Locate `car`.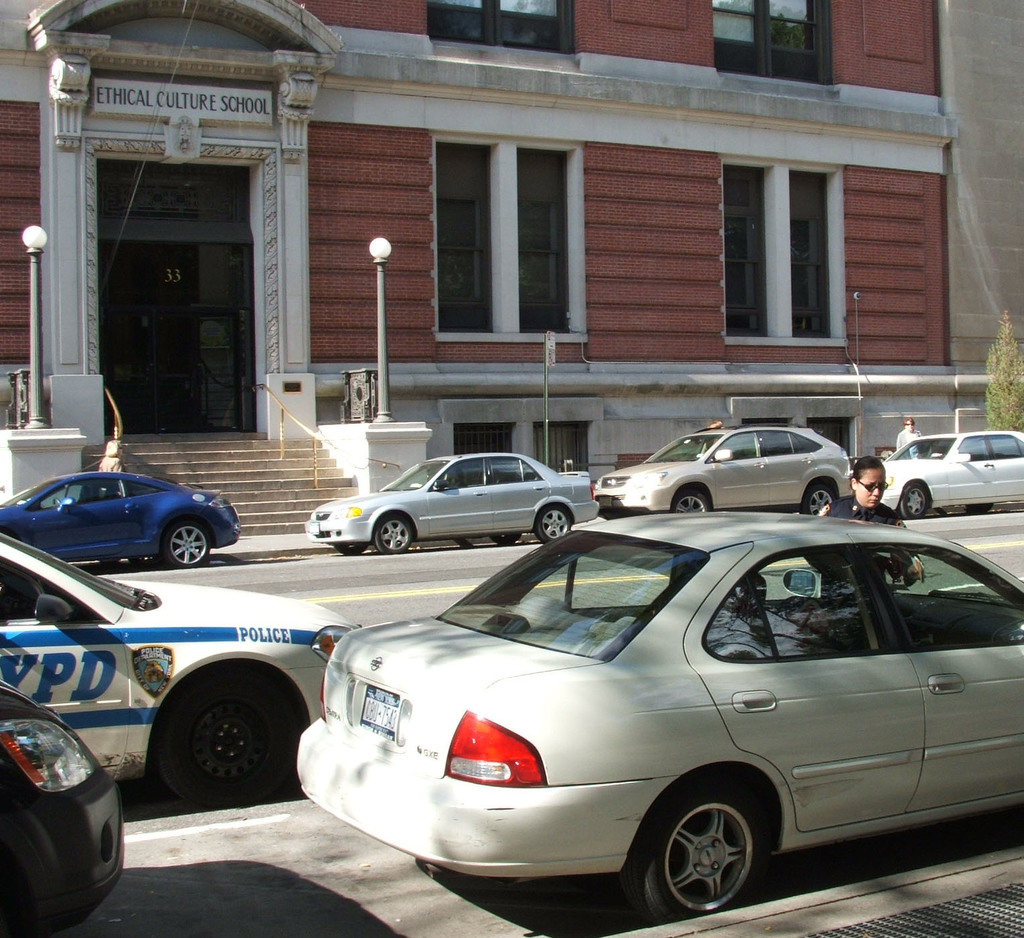
Bounding box: pyautogui.locateOnScreen(0, 683, 121, 937).
